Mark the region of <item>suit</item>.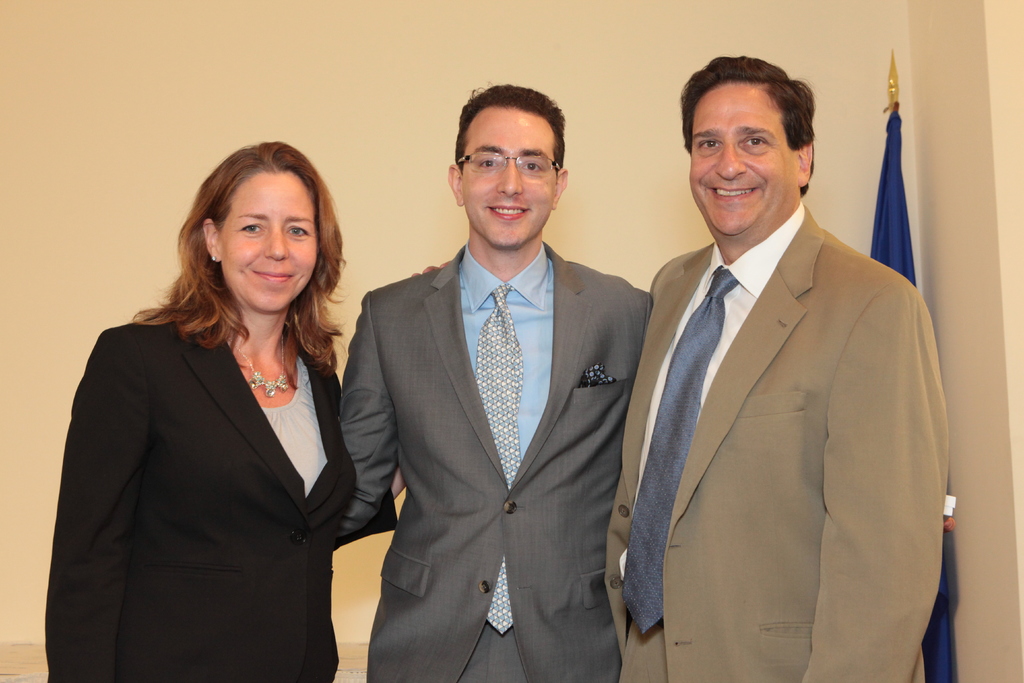
Region: pyautogui.locateOnScreen(337, 239, 655, 682).
